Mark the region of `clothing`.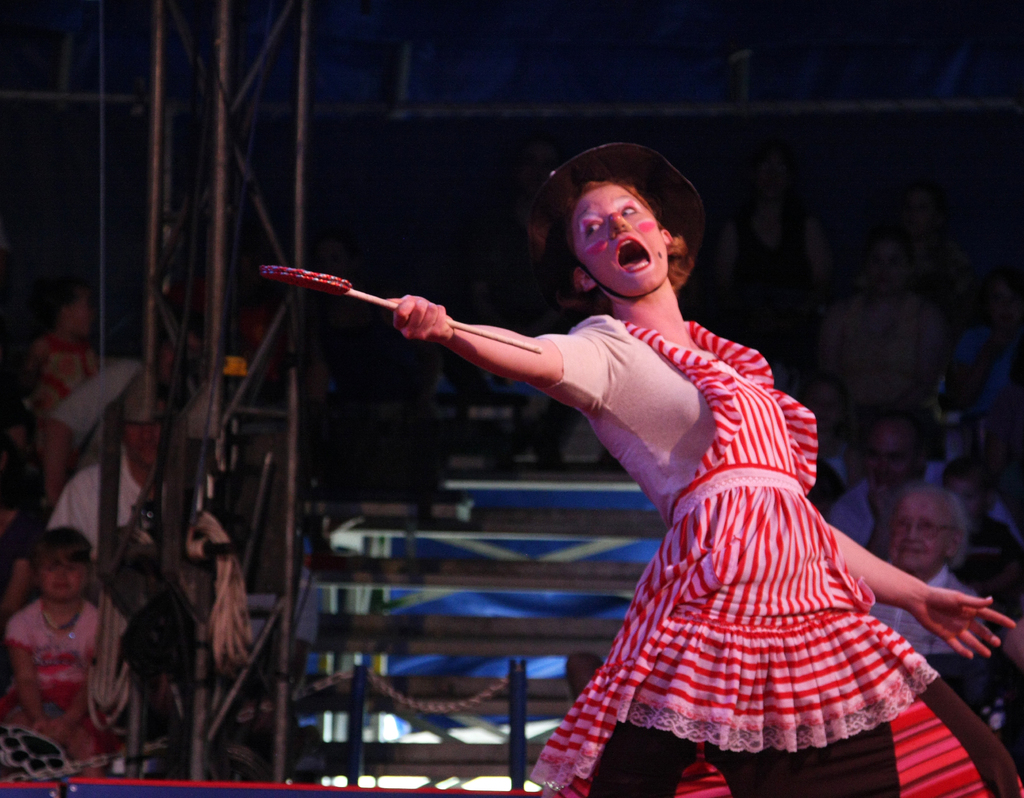
Region: 11,570,115,763.
